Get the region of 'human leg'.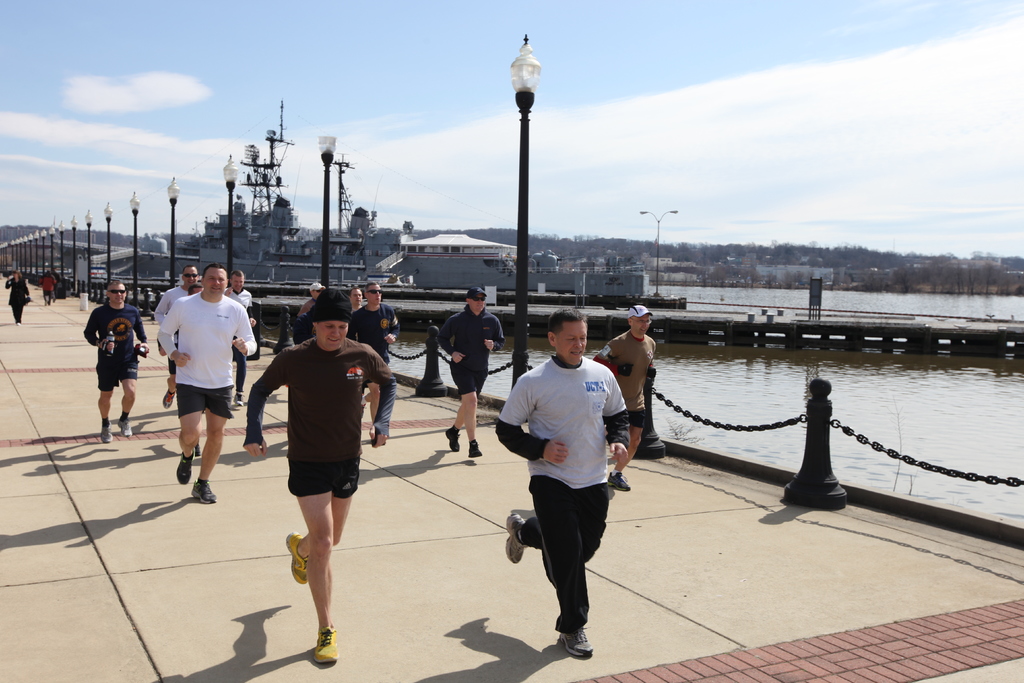
box(506, 482, 615, 561).
